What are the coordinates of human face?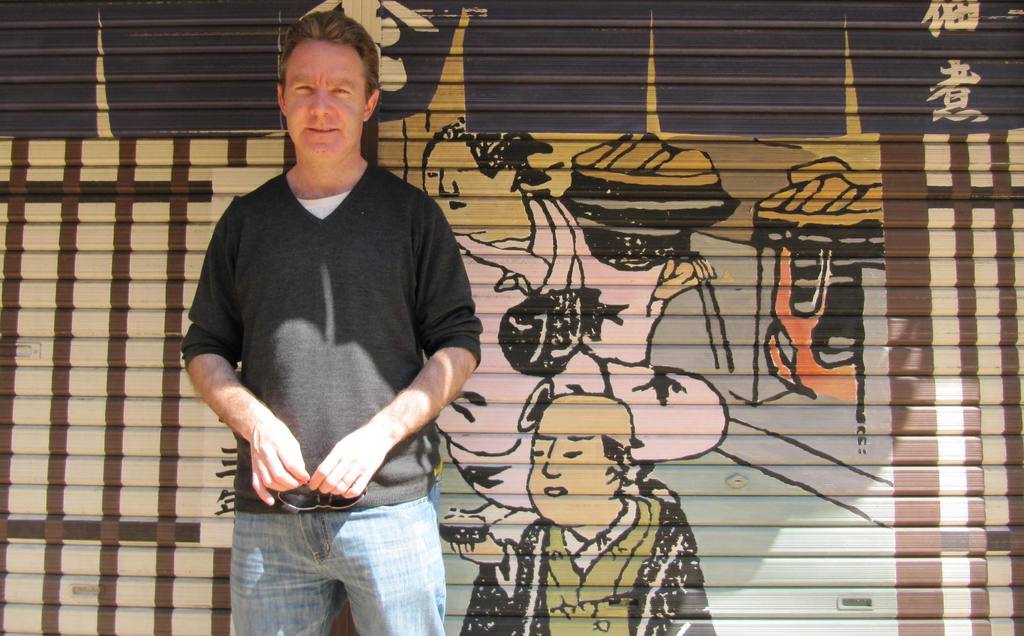
bbox=(527, 407, 608, 523).
